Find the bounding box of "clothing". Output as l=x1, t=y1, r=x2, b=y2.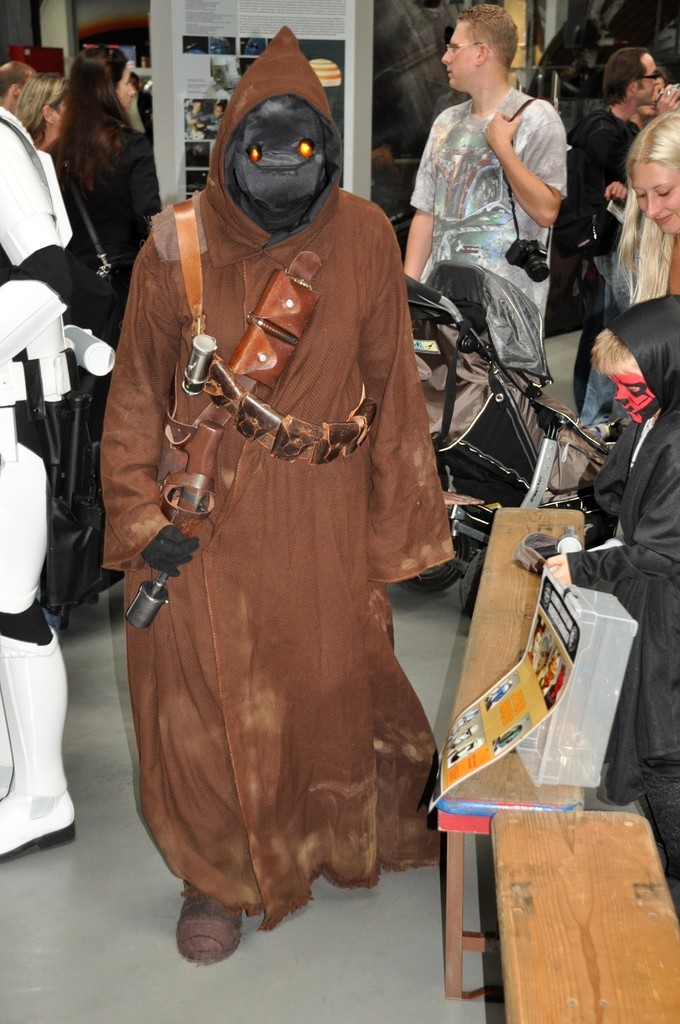
l=569, t=290, r=679, b=888.
